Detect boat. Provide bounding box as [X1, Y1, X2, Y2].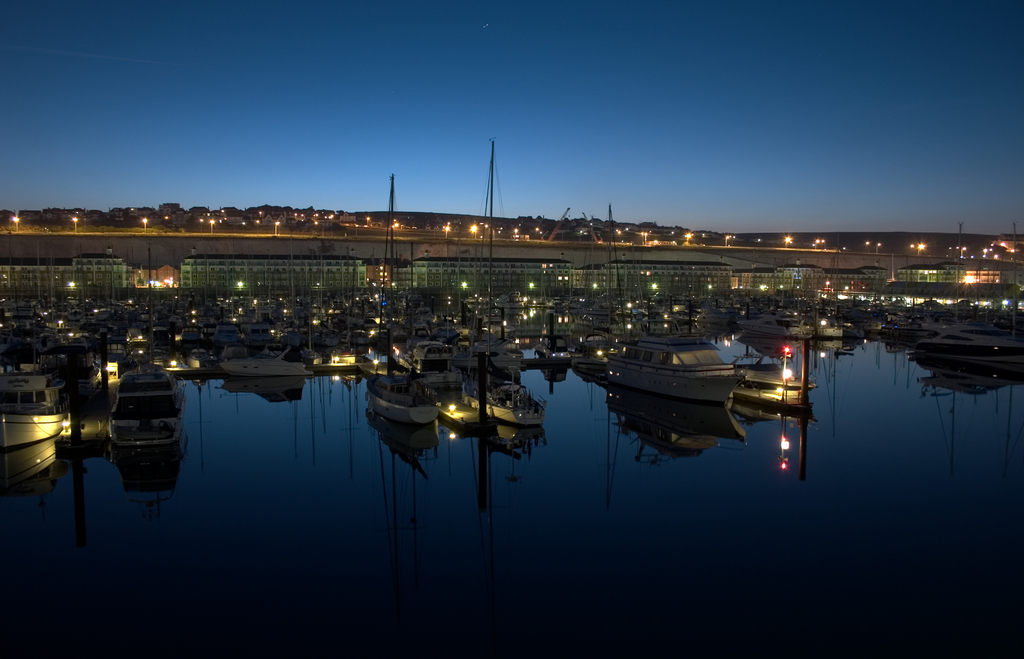
[216, 346, 321, 379].
